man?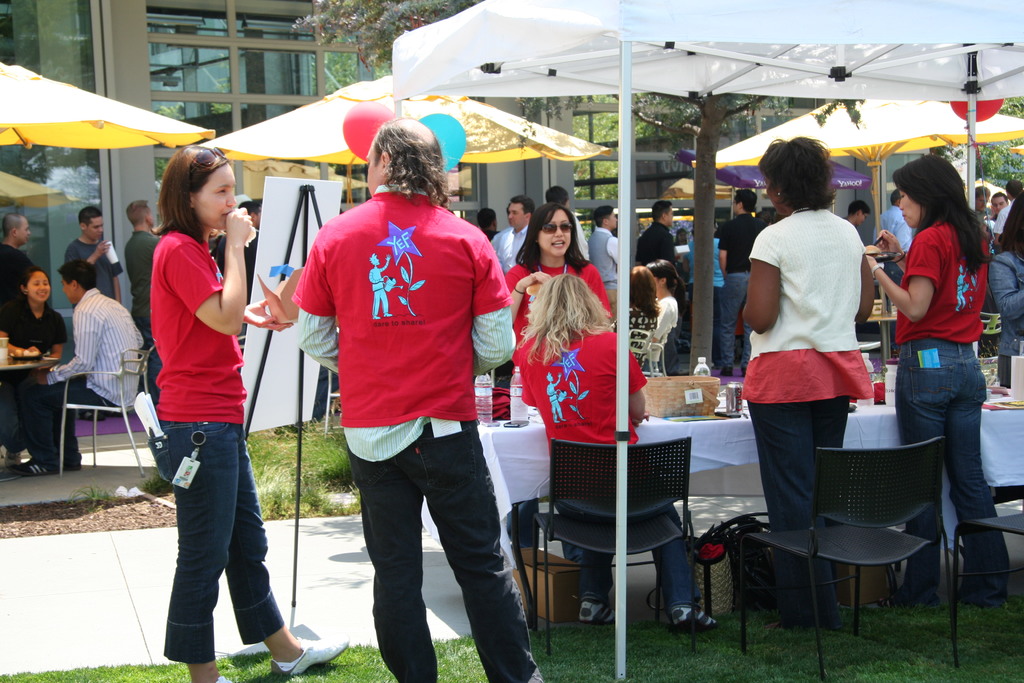
rect(714, 188, 766, 367)
